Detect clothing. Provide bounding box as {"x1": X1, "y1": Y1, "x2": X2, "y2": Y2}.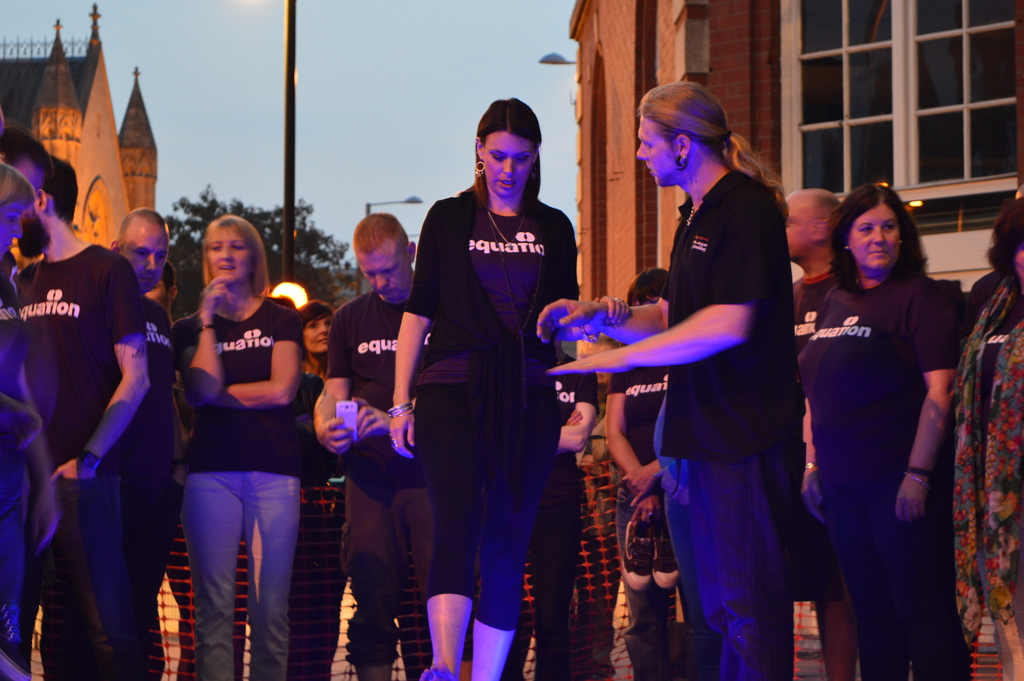
{"x1": 176, "y1": 297, "x2": 300, "y2": 680}.
